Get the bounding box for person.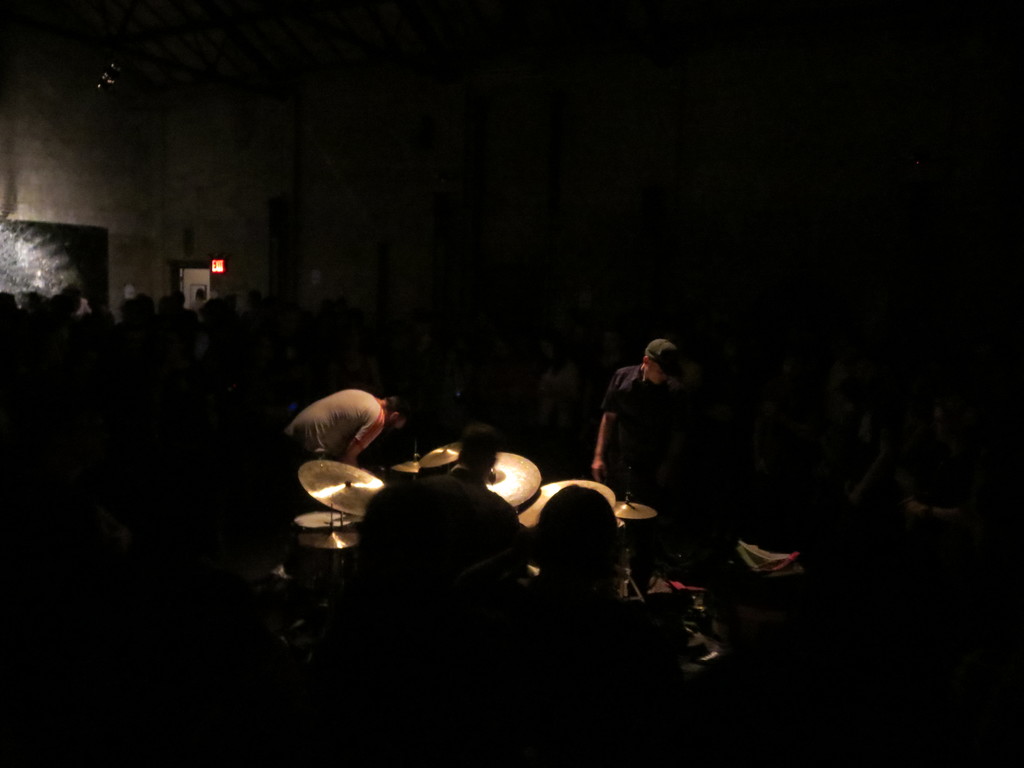
(x1=591, y1=338, x2=679, y2=589).
